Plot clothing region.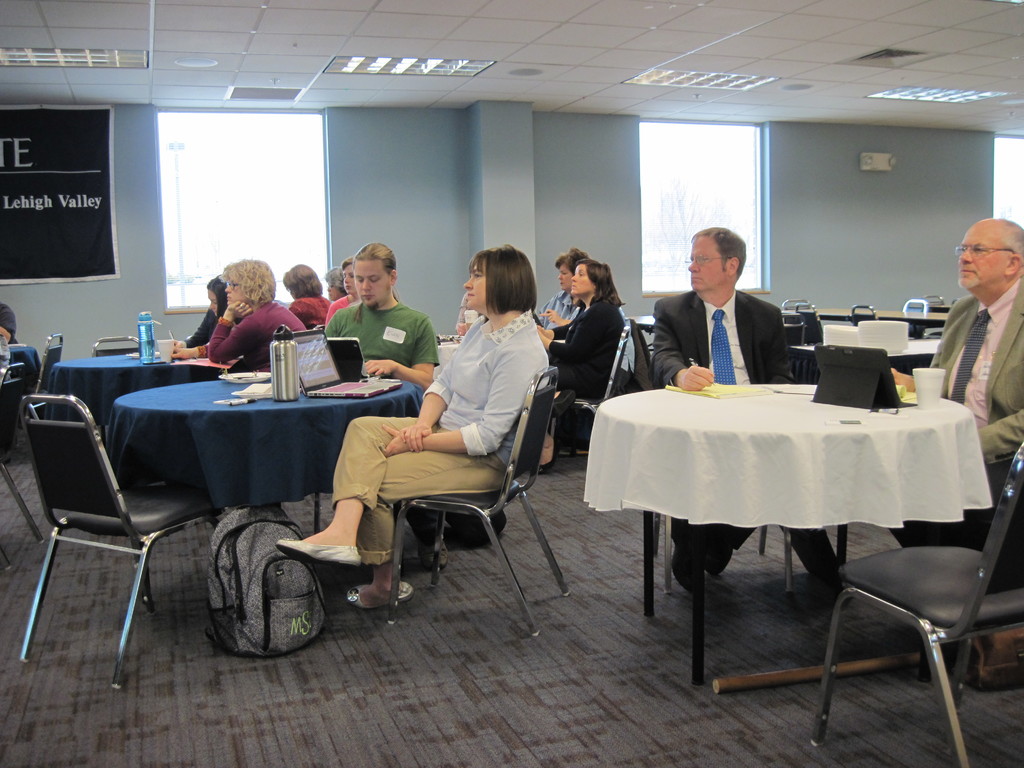
Plotted at 317 321 552 575.
